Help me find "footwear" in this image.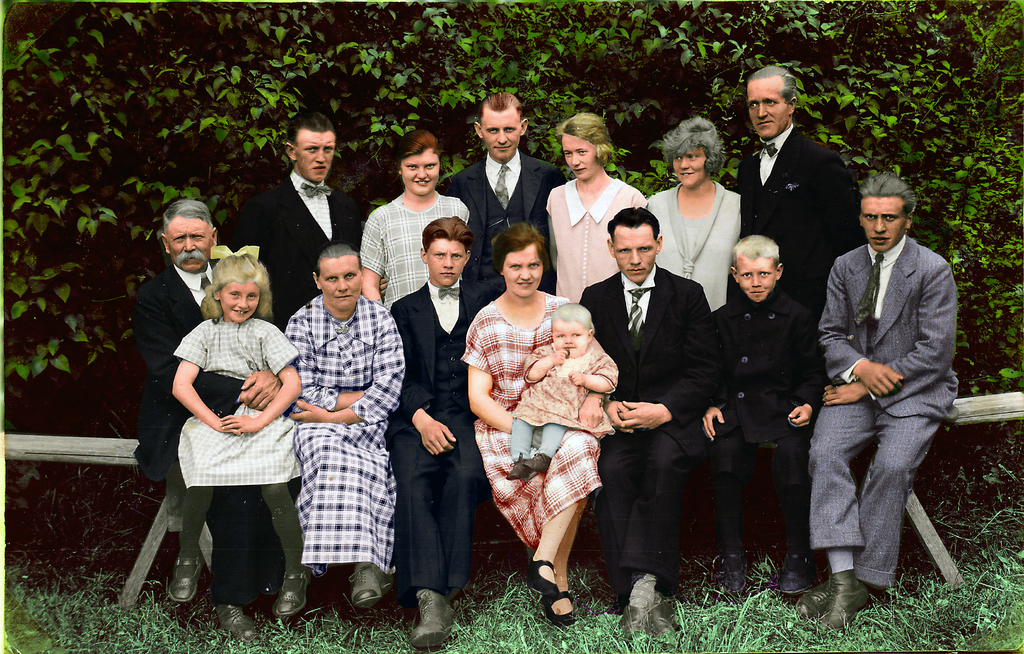
Found it: rect(165, 552, 204, 605).
